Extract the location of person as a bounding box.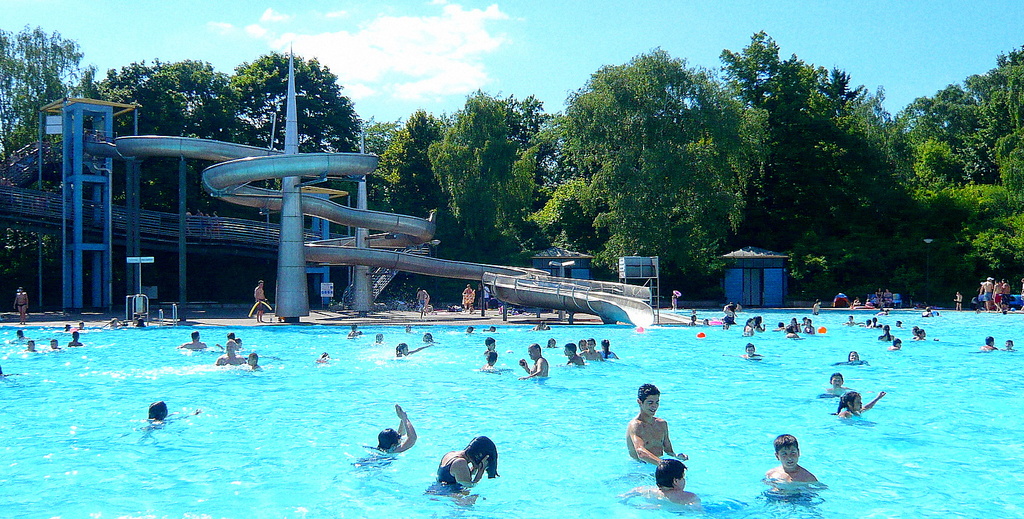
<bbox>737, 315, 757, 337</bbox>.
